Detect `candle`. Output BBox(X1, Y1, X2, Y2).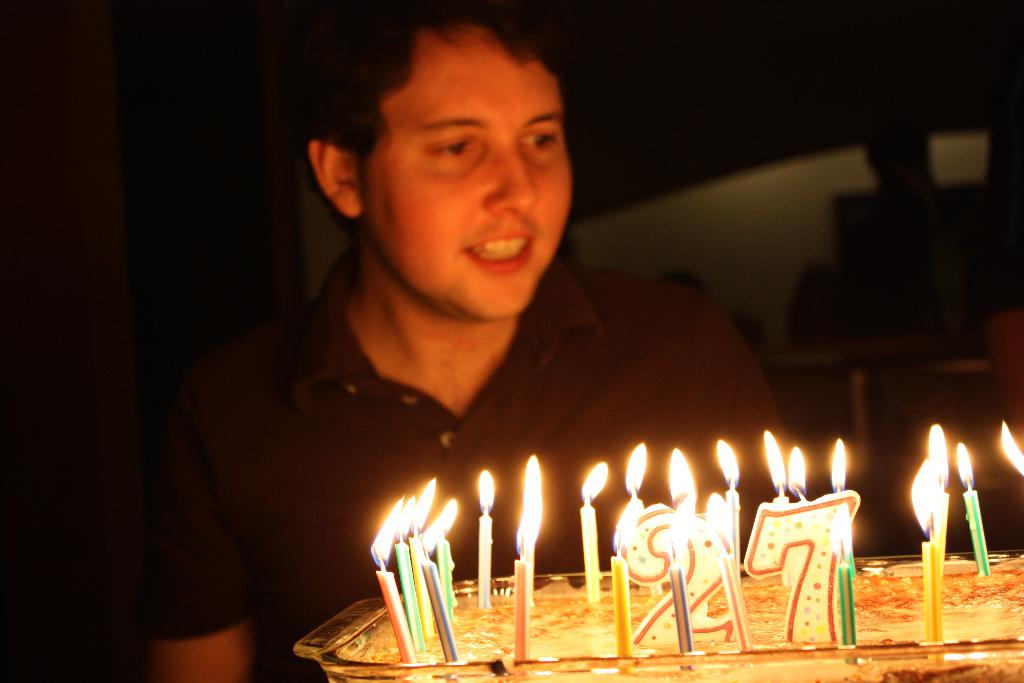
BBox(957, 443, 998, 574).
